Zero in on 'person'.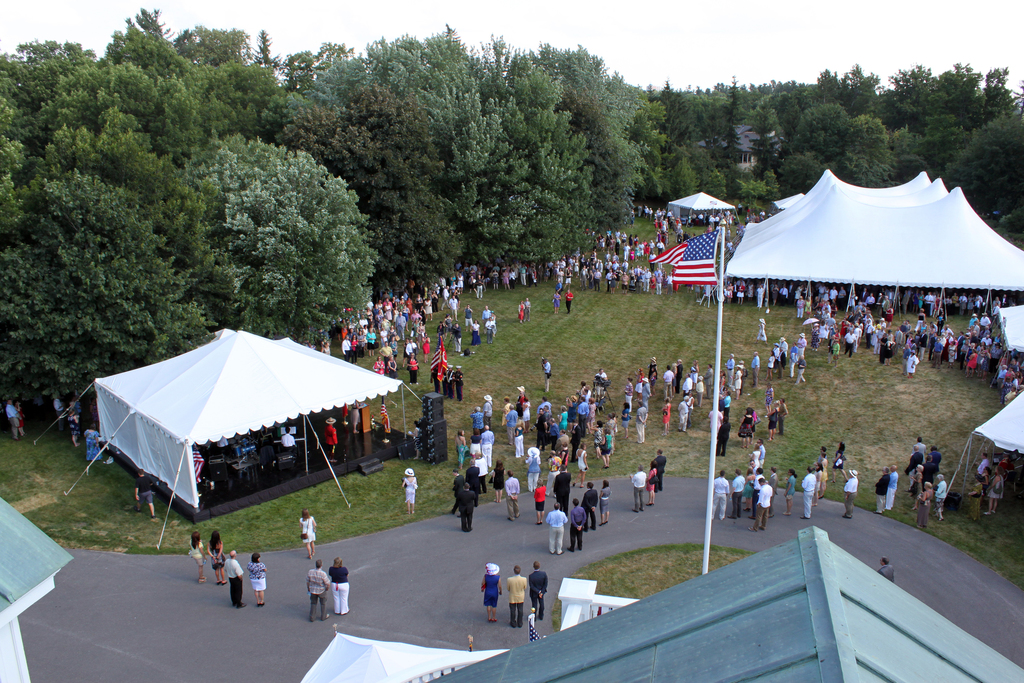
Zeroed in: box=[683, 374, 693, 390].
